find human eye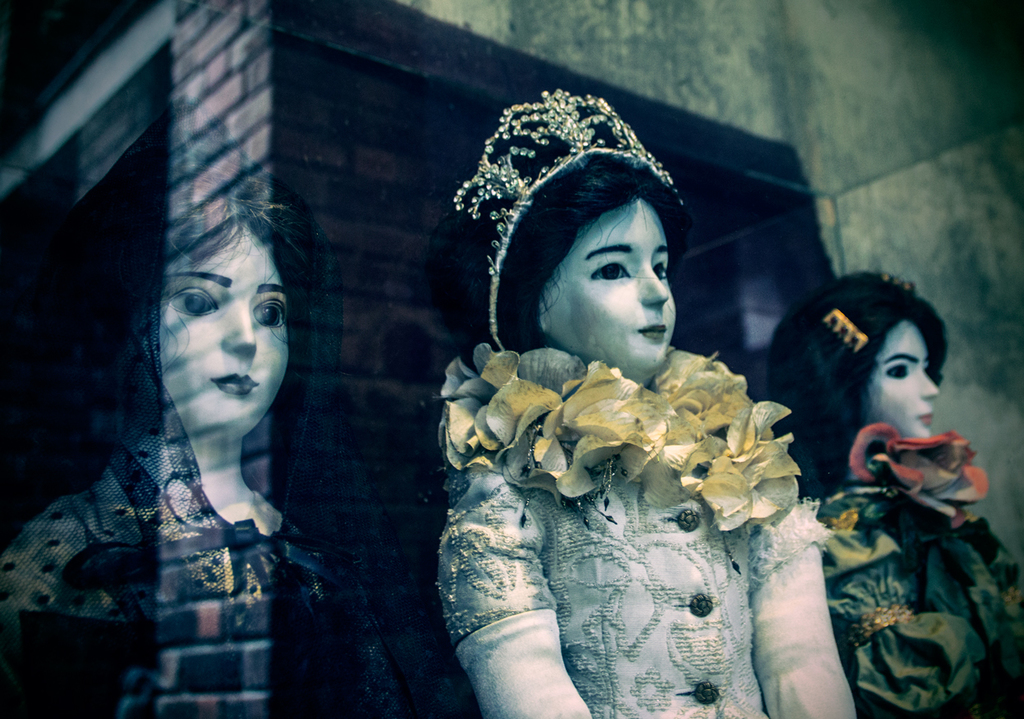
l=652, t=257, r=671, b=286
